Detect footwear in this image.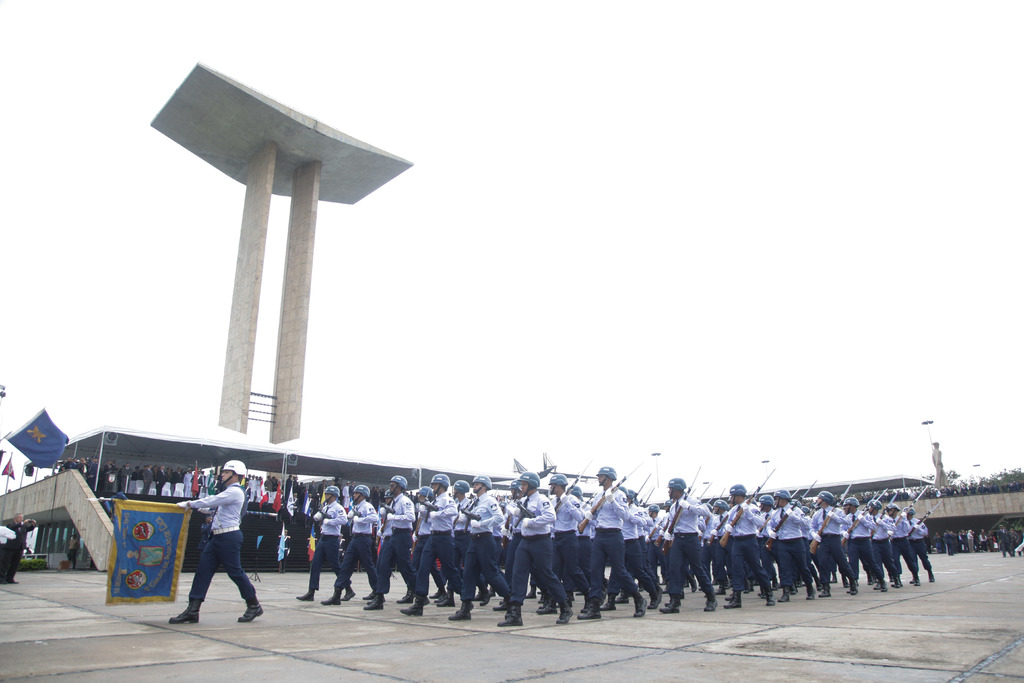
Detection: [x1=362, y1=587, x2=376, y2=596].
